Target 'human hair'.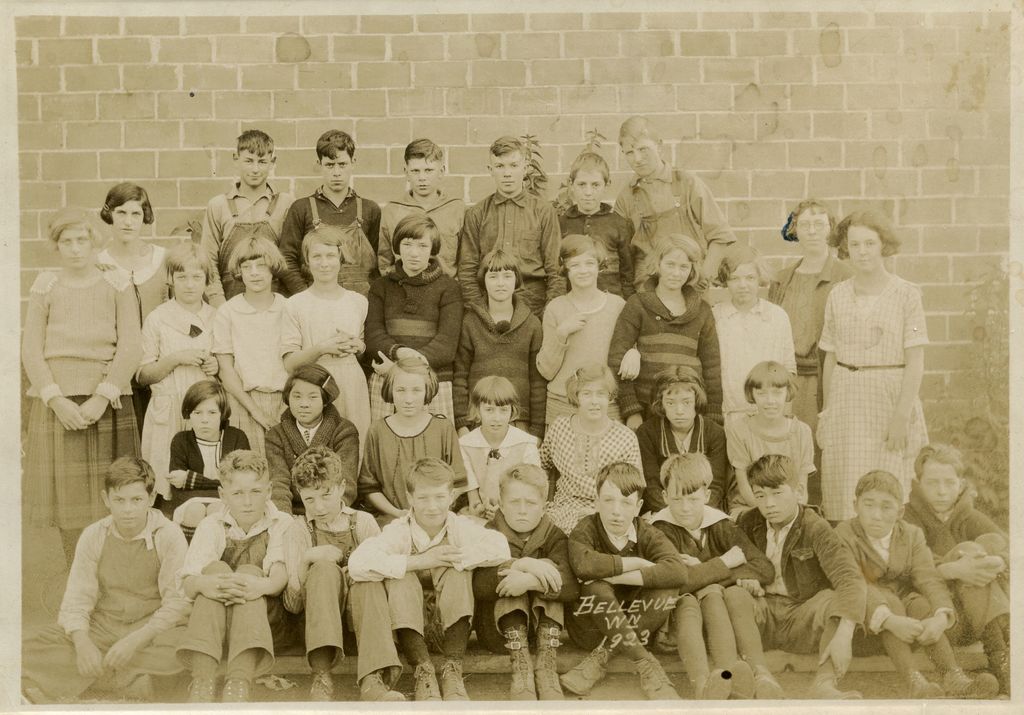
Target region: select_region(290, 447, 346, 488).
